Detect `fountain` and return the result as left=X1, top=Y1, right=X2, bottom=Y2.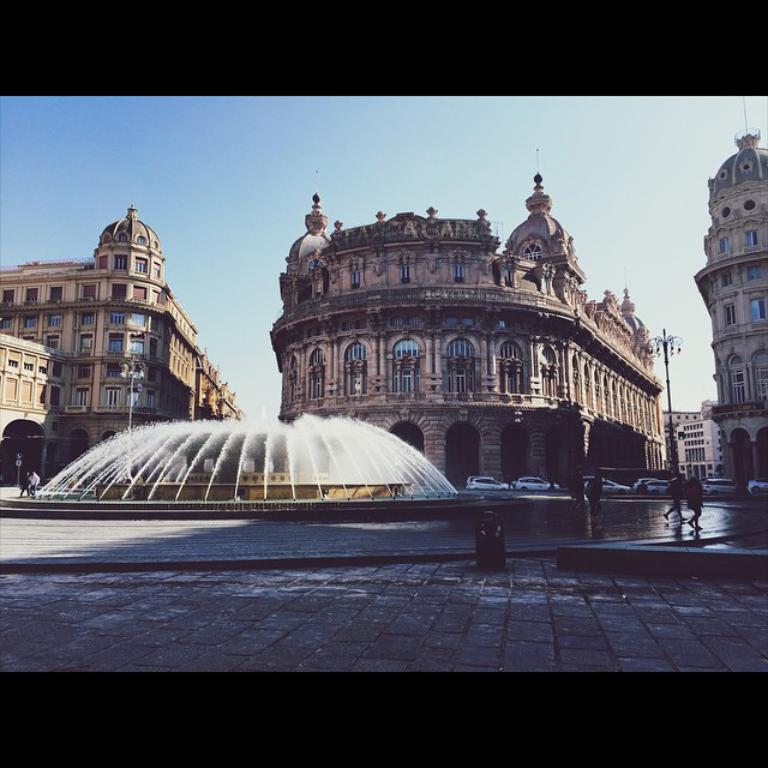
left=37, top=385, right=481, bottom=538.
